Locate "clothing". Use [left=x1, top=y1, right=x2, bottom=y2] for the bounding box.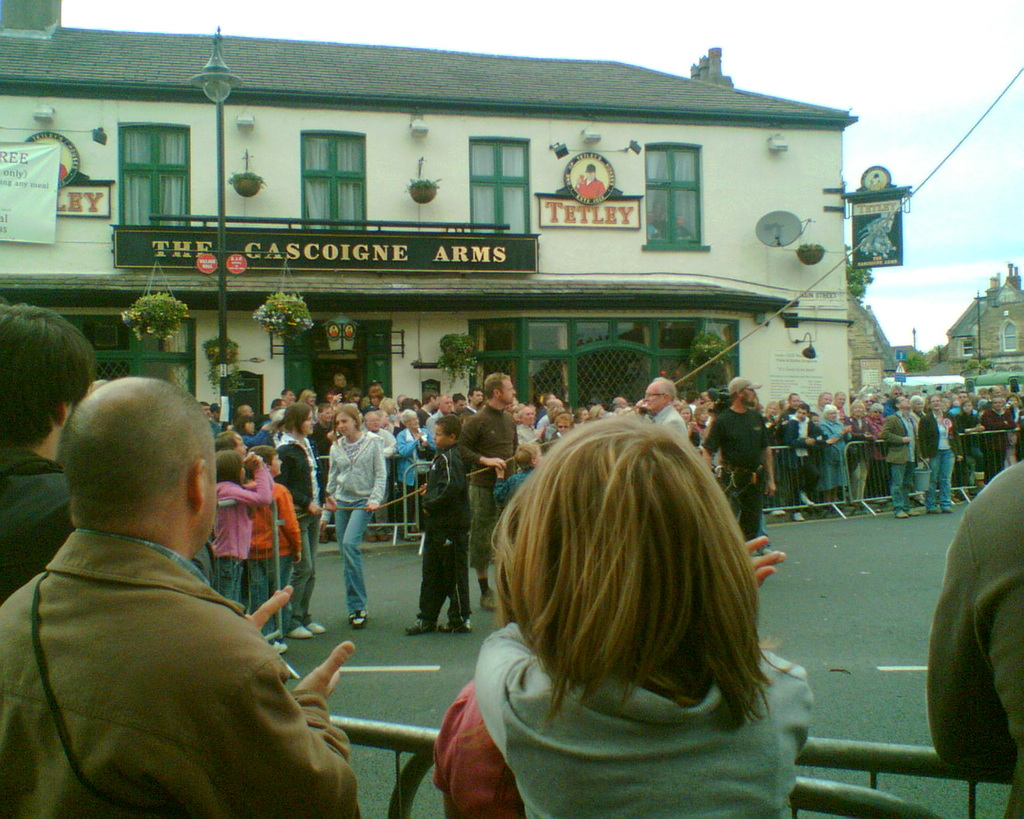
[left=250, top=483, right=300, bottom=629].
